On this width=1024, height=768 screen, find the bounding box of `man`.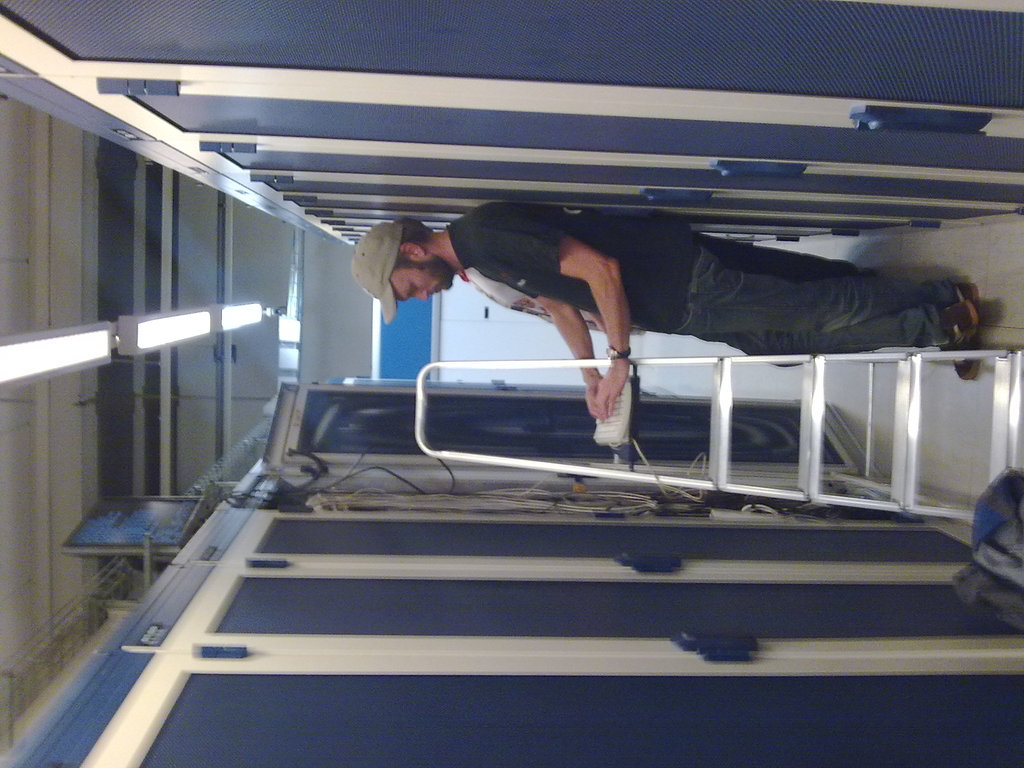
Bounding box: 278, 197, 948, 419.
